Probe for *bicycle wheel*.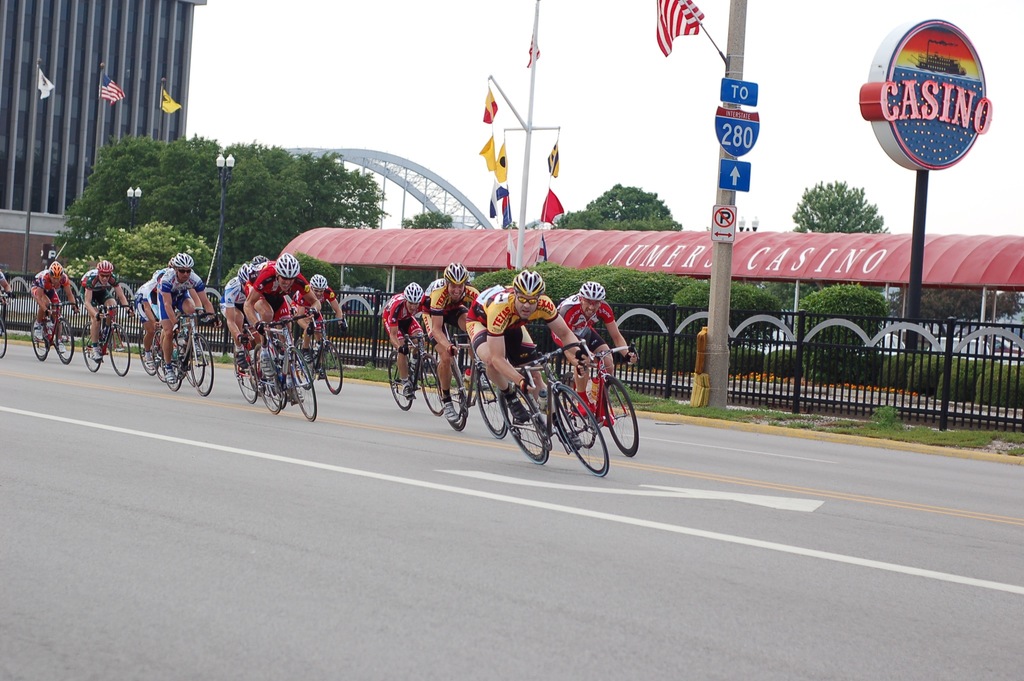
Probe result: l=232, t=343, r=255, b=403.
